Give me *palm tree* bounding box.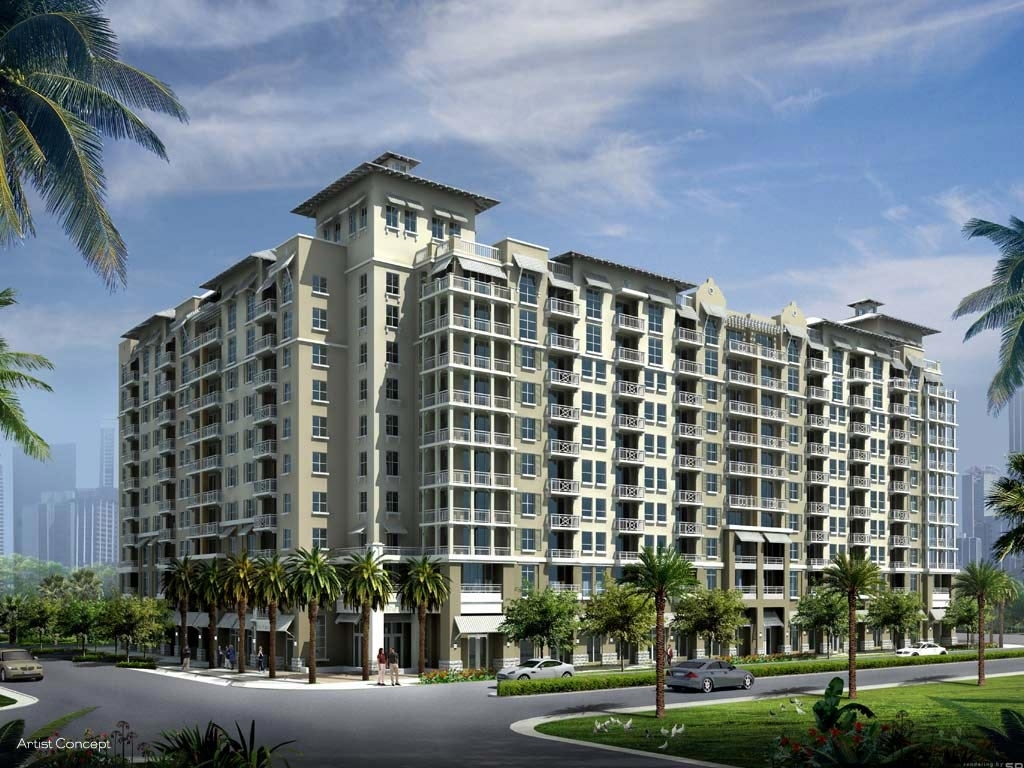
crop(260, 560, 295, 647).
